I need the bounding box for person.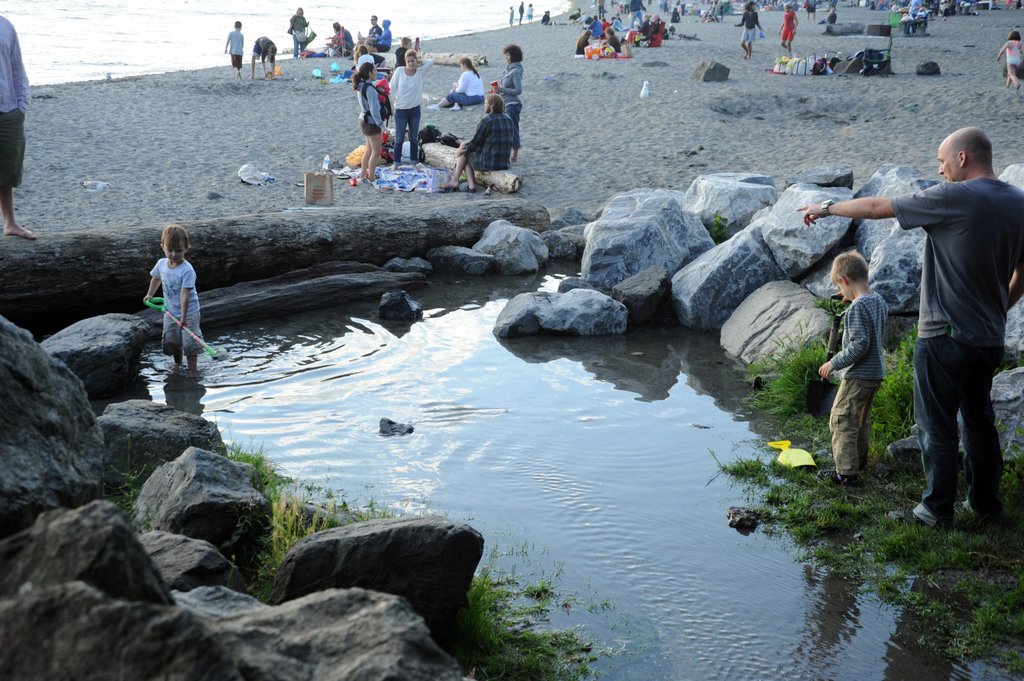
Here it is: (130,223,192,342).
